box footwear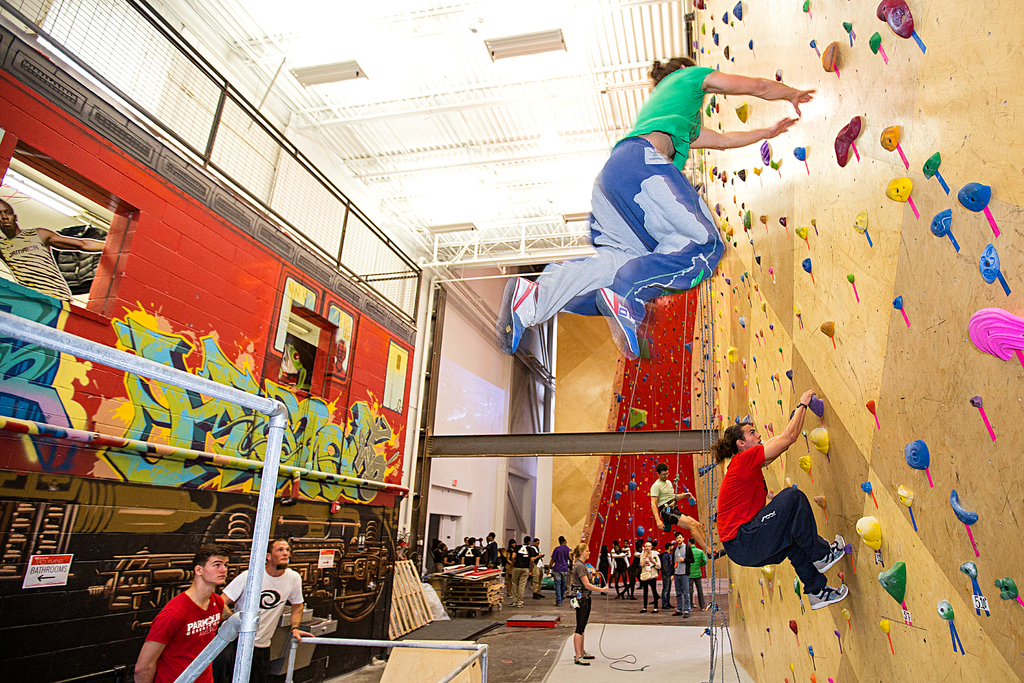
<bbox>635, 584, 643, 588</bbox>
